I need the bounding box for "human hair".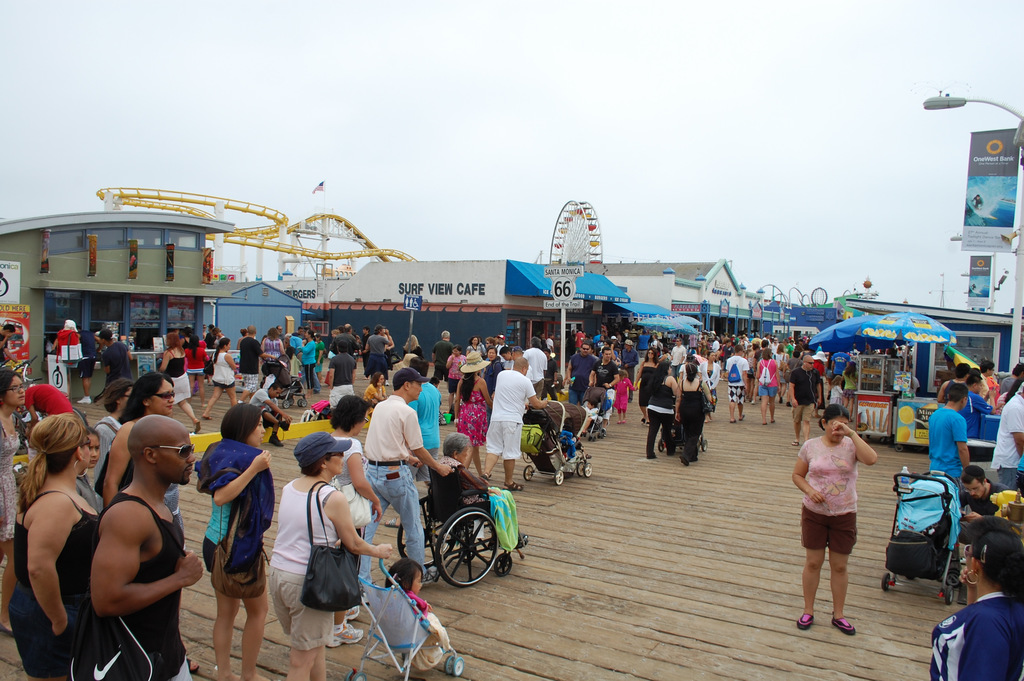
Here it is: detection(104, 377, 134, 408).
